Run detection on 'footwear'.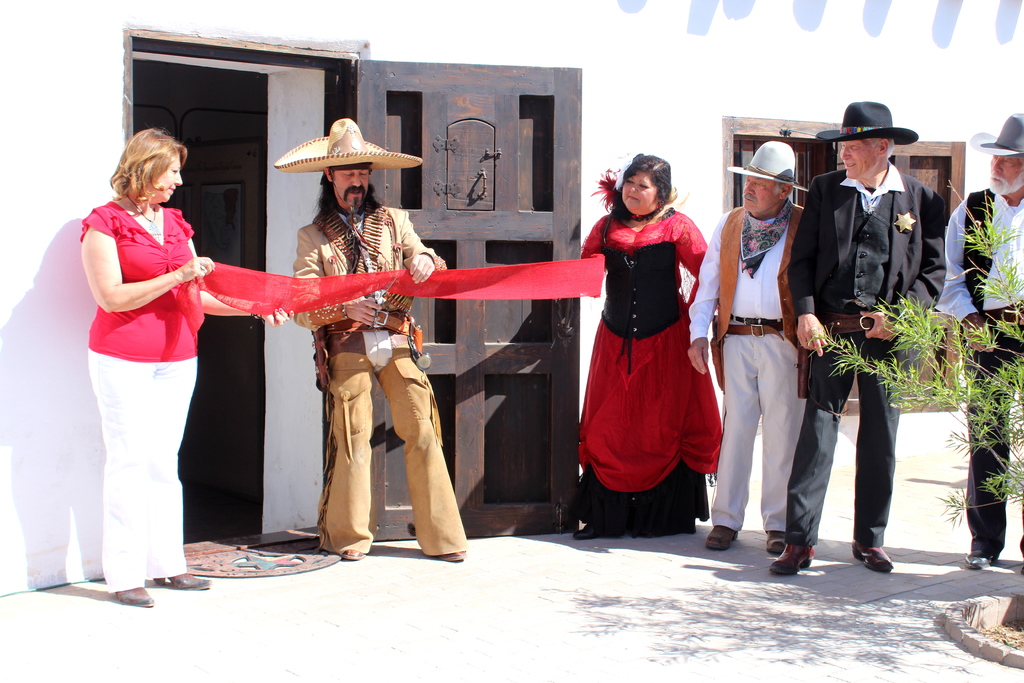
Result: [left=573, top=523, right=600, bottom=541].
